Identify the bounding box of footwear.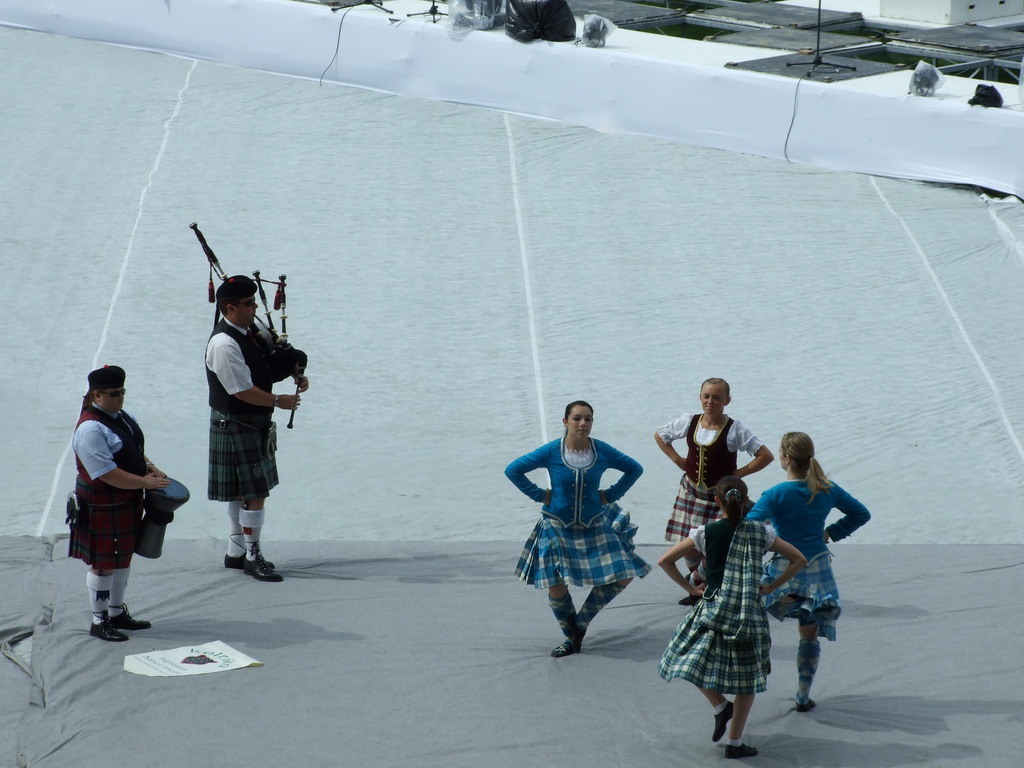
[x1=548, y1=630, x2=588, y2=657].
